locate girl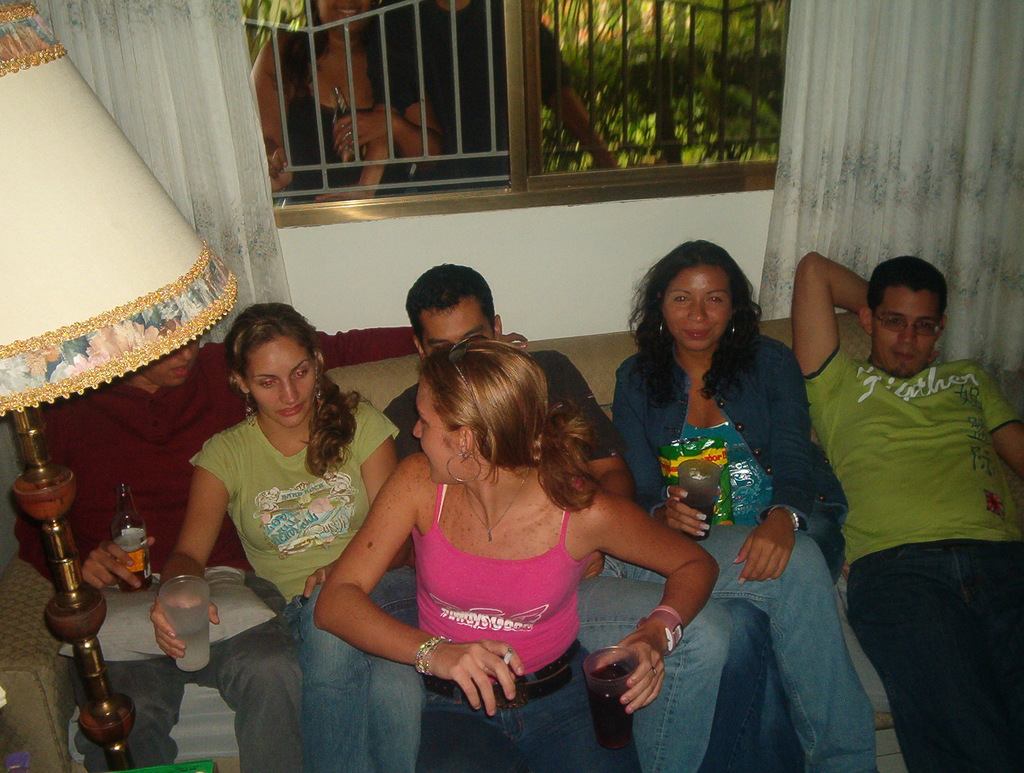
(x1=316, y1=340, x2=717, y2=767)
